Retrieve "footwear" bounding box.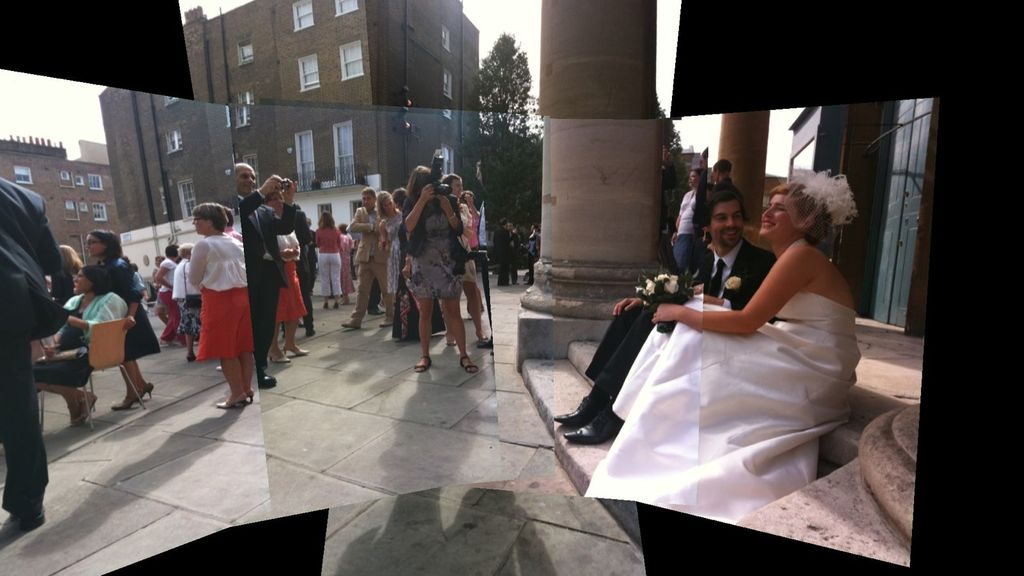
Bounding box: [left=564, top=408, right=623, bottom=445].
